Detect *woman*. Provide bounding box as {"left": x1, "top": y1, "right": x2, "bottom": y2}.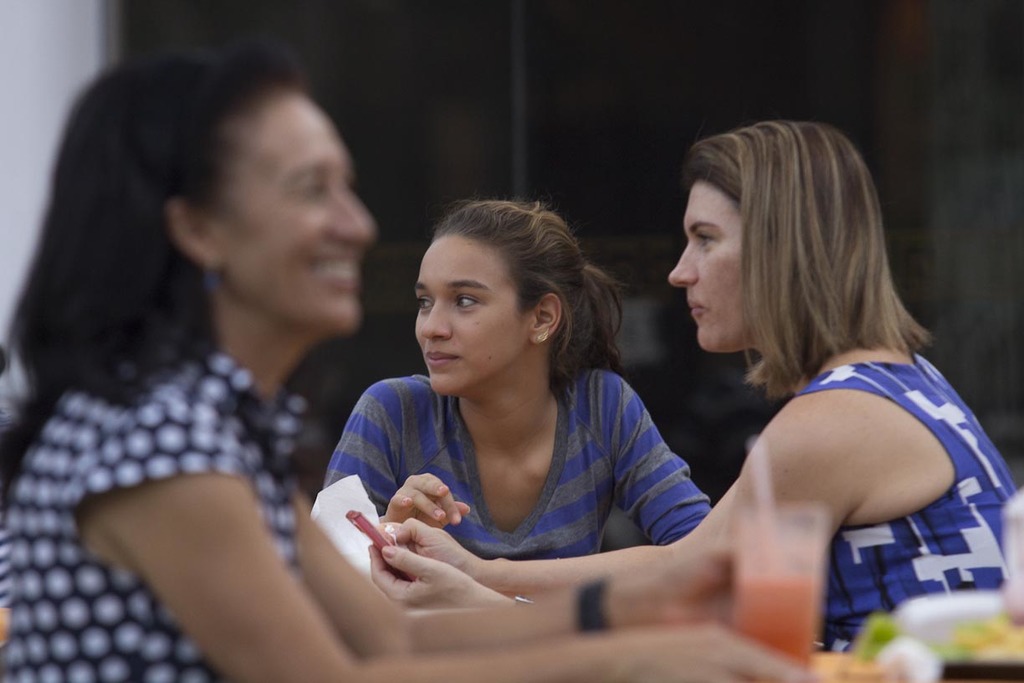
{"left": 365, "top": 122, "right": 1017, "bottom": 648}.
